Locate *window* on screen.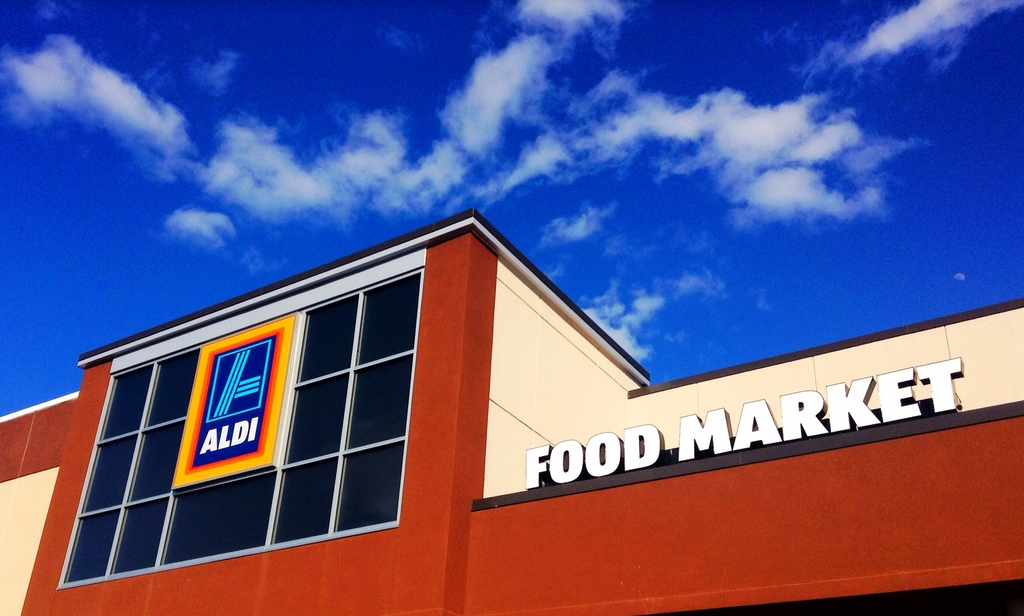
On screen at region(56, 264, 422, 590).
